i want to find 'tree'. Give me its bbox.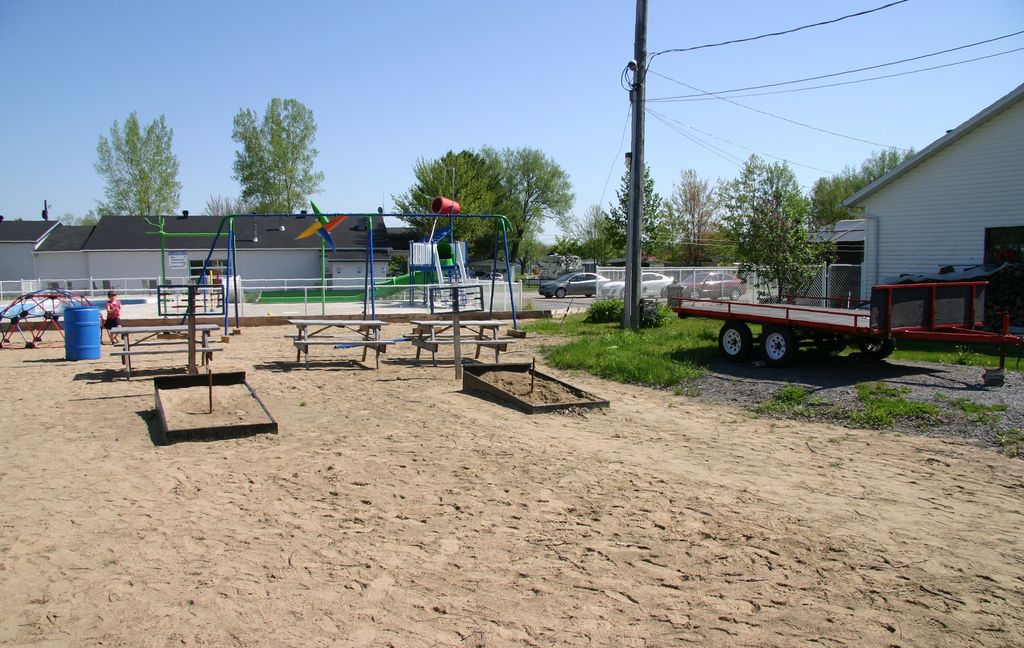
812 143 911 223.
